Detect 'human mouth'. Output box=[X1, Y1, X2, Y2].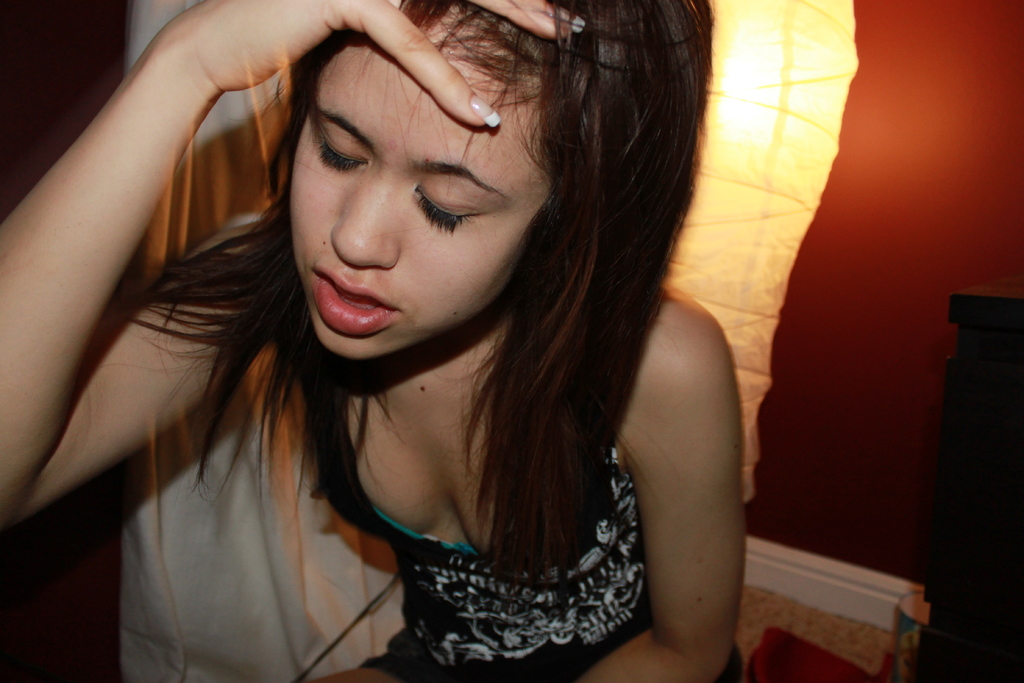
box=[298, 277, 410, 341].
